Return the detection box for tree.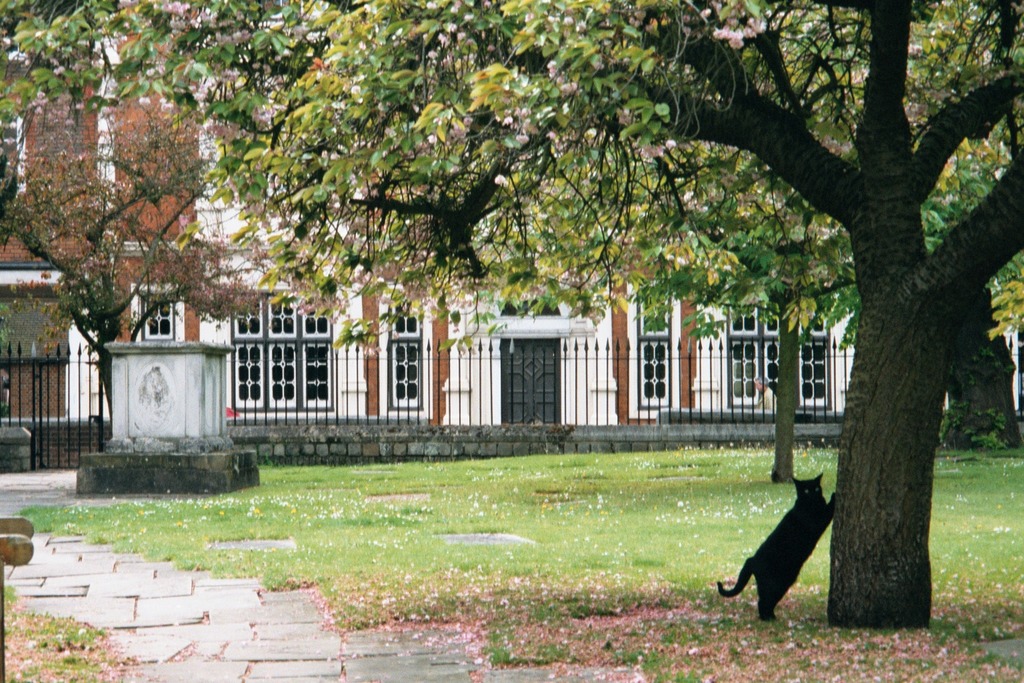
x1=0, y1=0, x2=1023, y2=634.
